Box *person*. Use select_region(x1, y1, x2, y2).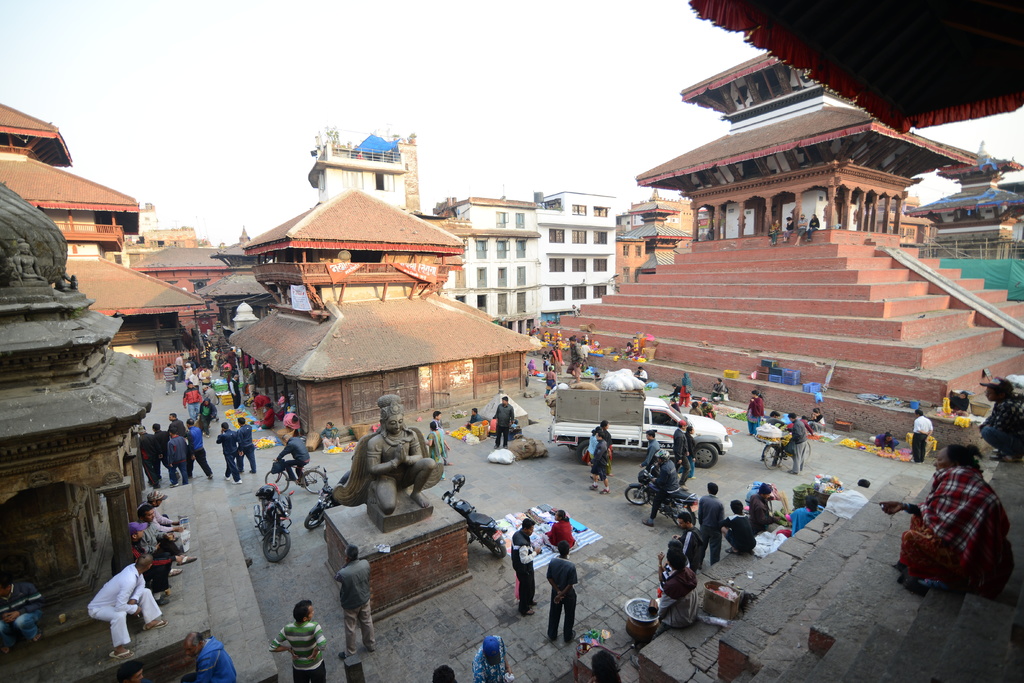
select_region(625, 340, 640, 359).
